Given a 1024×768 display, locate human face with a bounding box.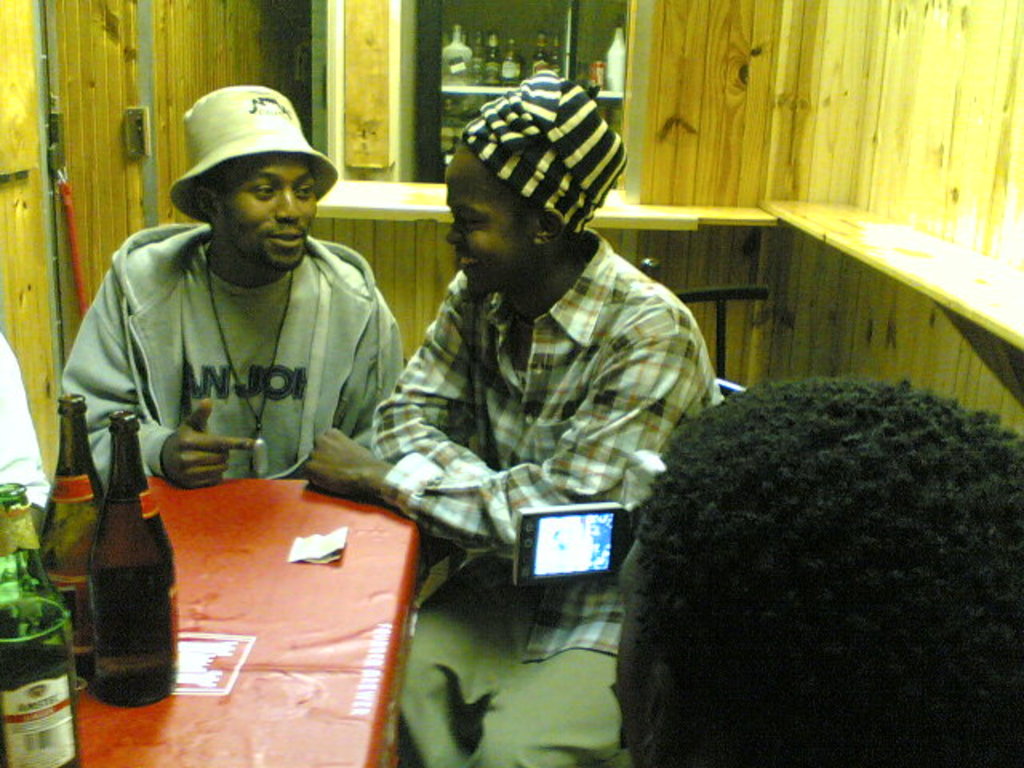
Located: BBox(214, 150, 317, 266).
